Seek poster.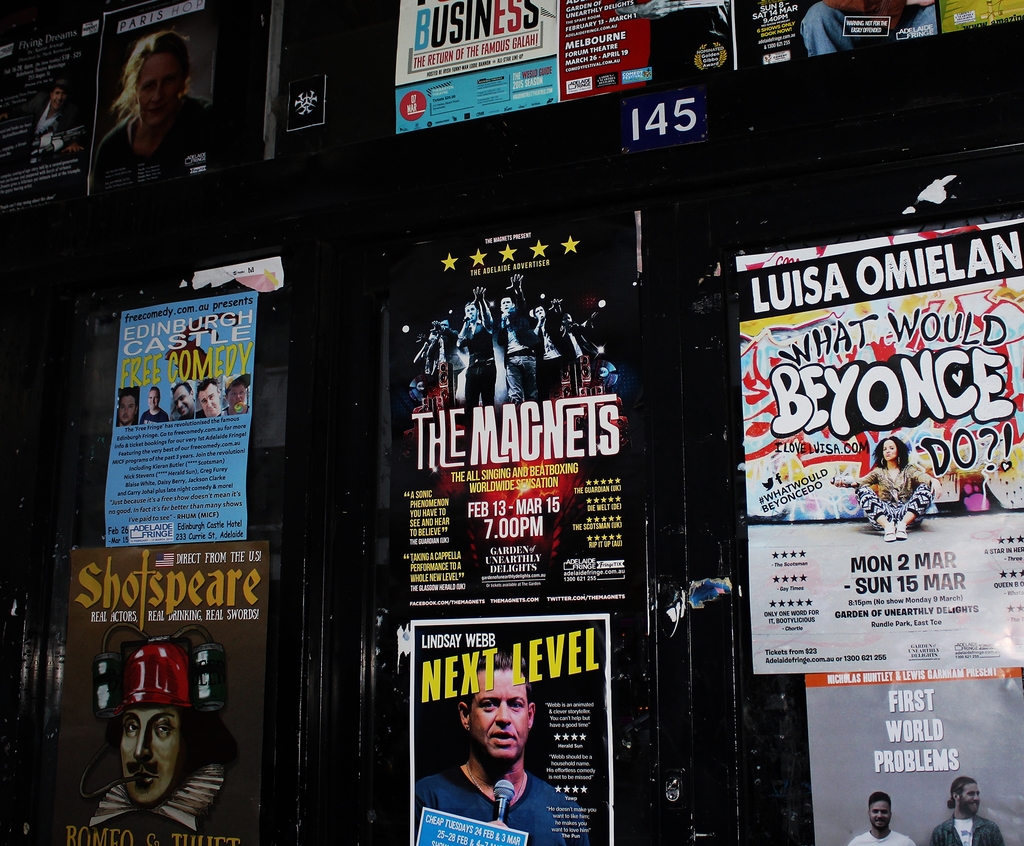
BBox(940, 0, 1011, 28).
